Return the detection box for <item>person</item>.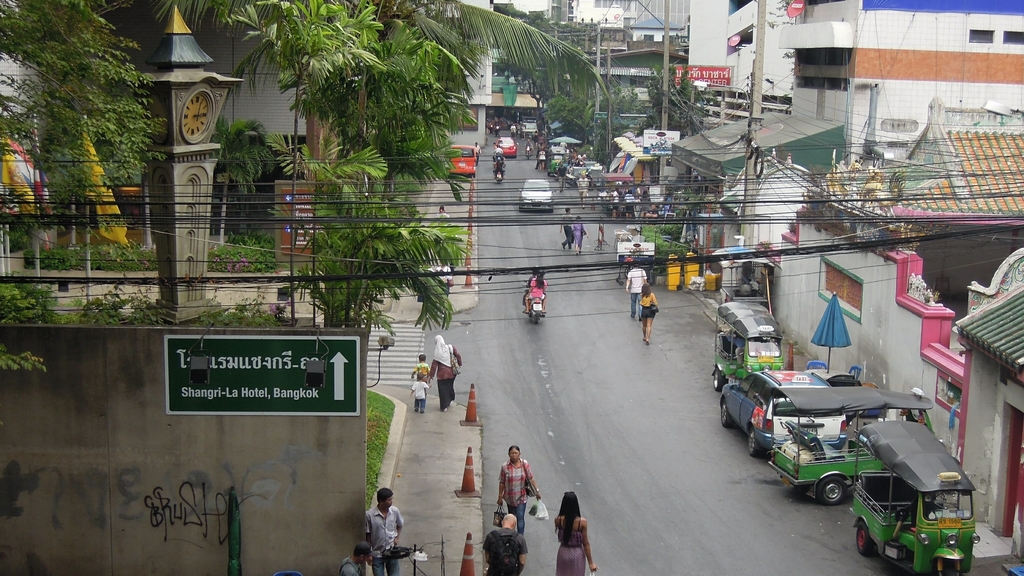
pyautogui.locateOnScreen(428, 335, 463, 410).
